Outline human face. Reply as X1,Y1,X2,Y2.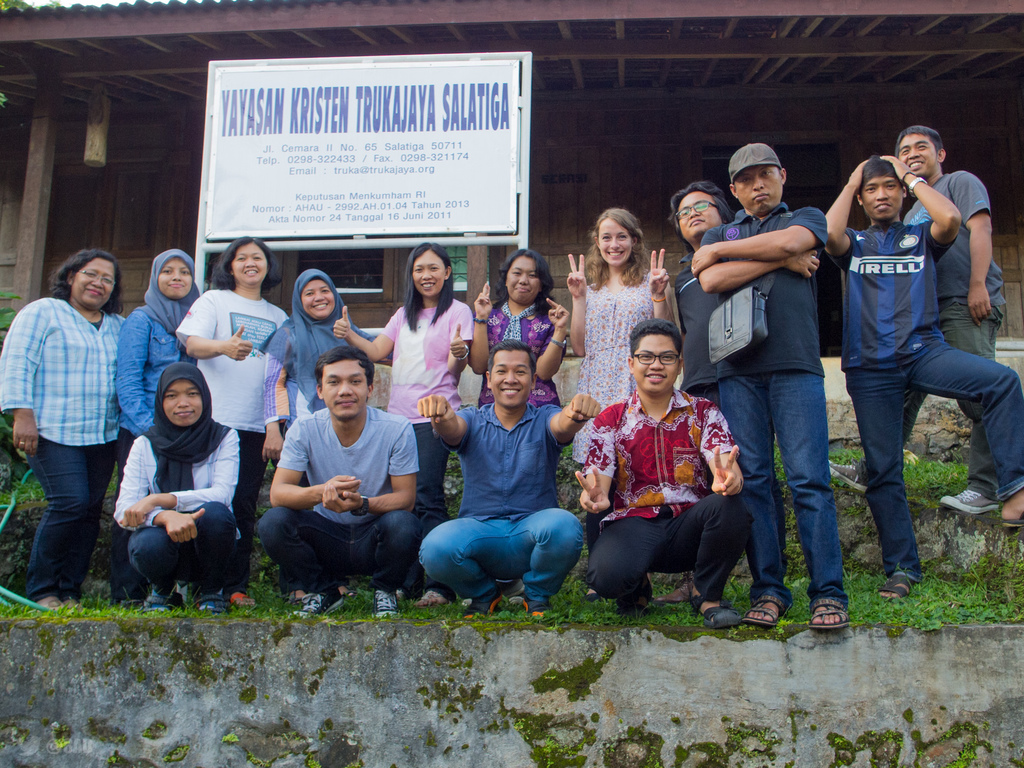
234,241,267,284.
